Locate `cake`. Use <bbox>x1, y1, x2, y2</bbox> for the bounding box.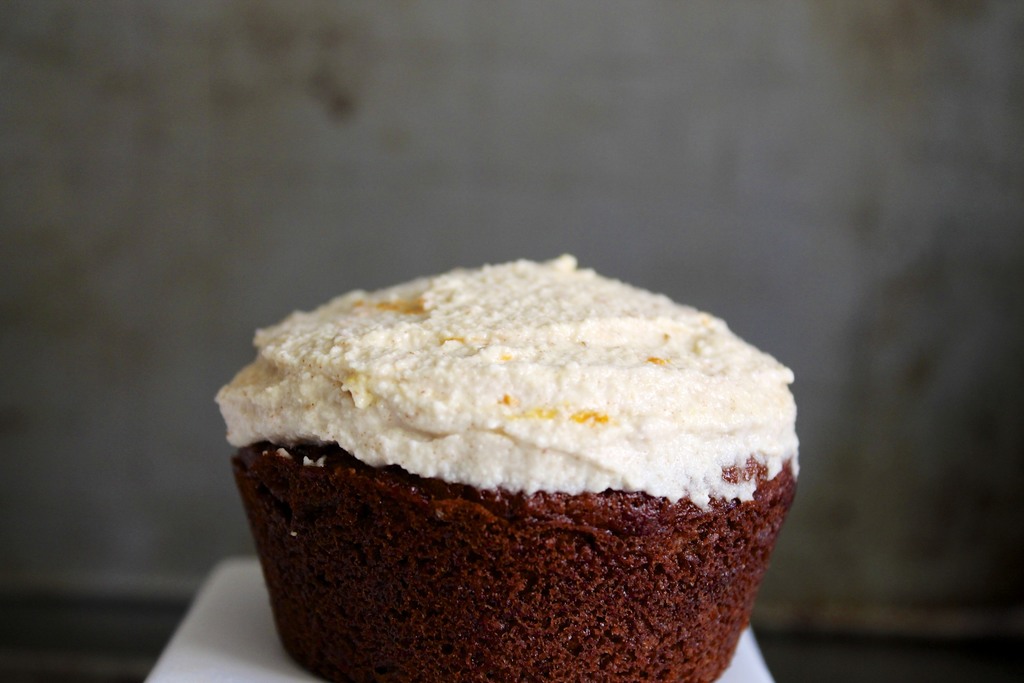
<bbox>218, 251, 797, 682</bbox>.
